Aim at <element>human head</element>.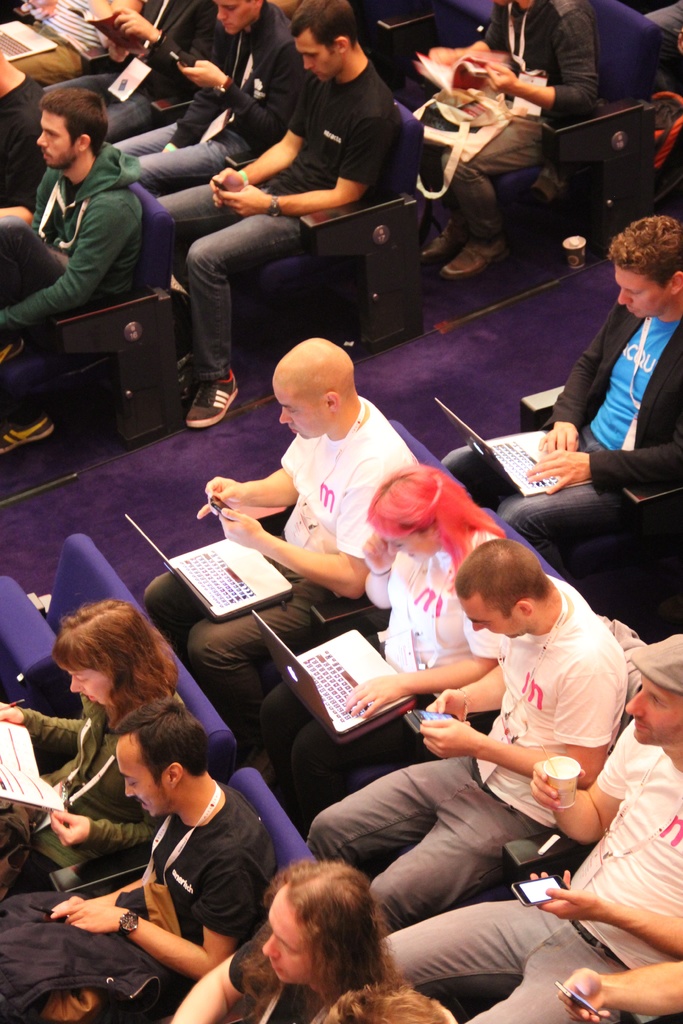
Aimed at BBox(263, 321, 372, 425).
